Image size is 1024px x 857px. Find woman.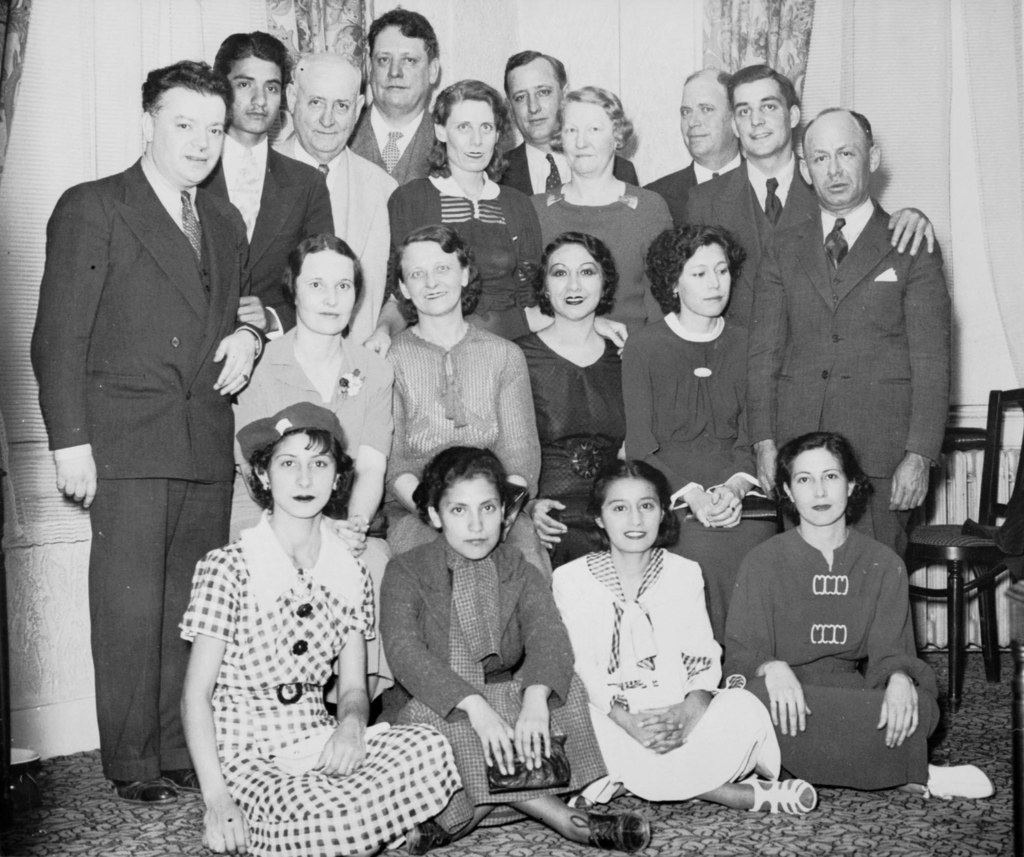
388,222,550,575.
